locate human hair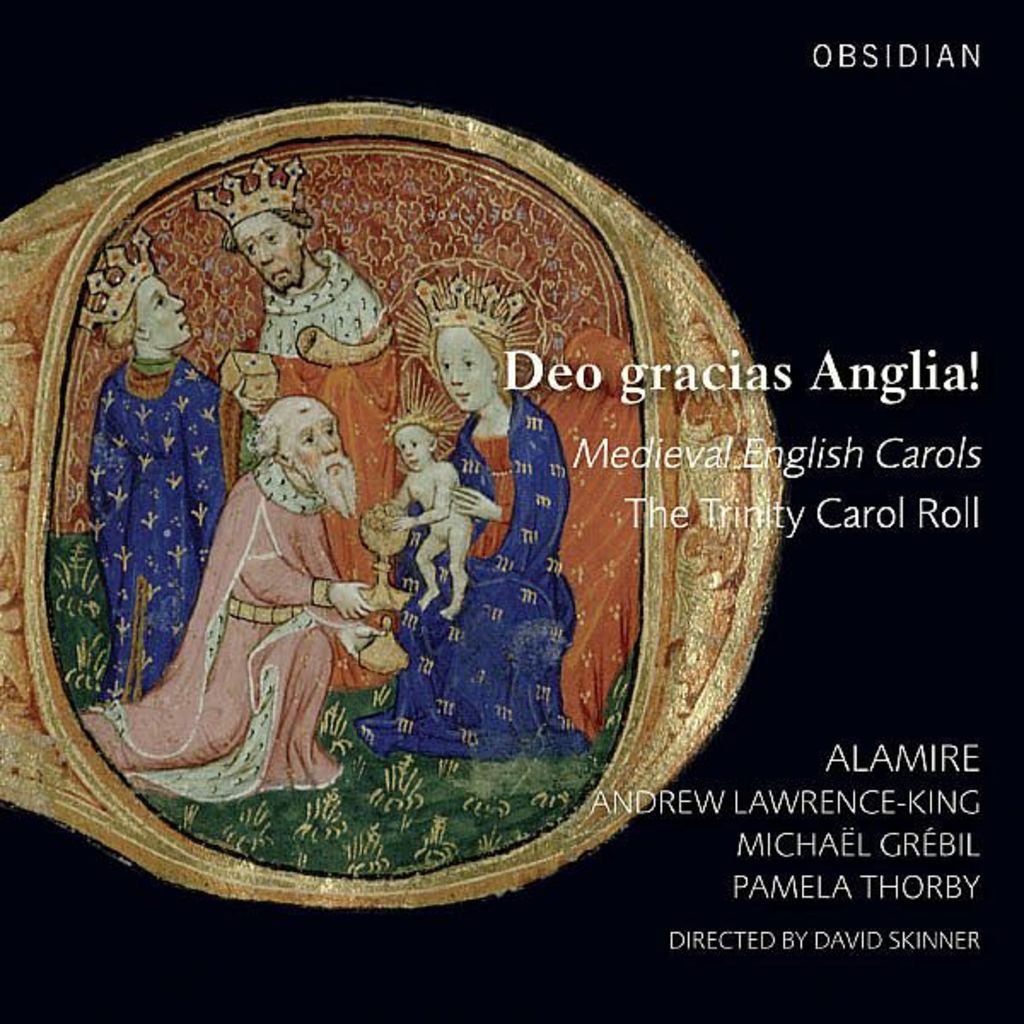
<box>428,326,514,408</box>
